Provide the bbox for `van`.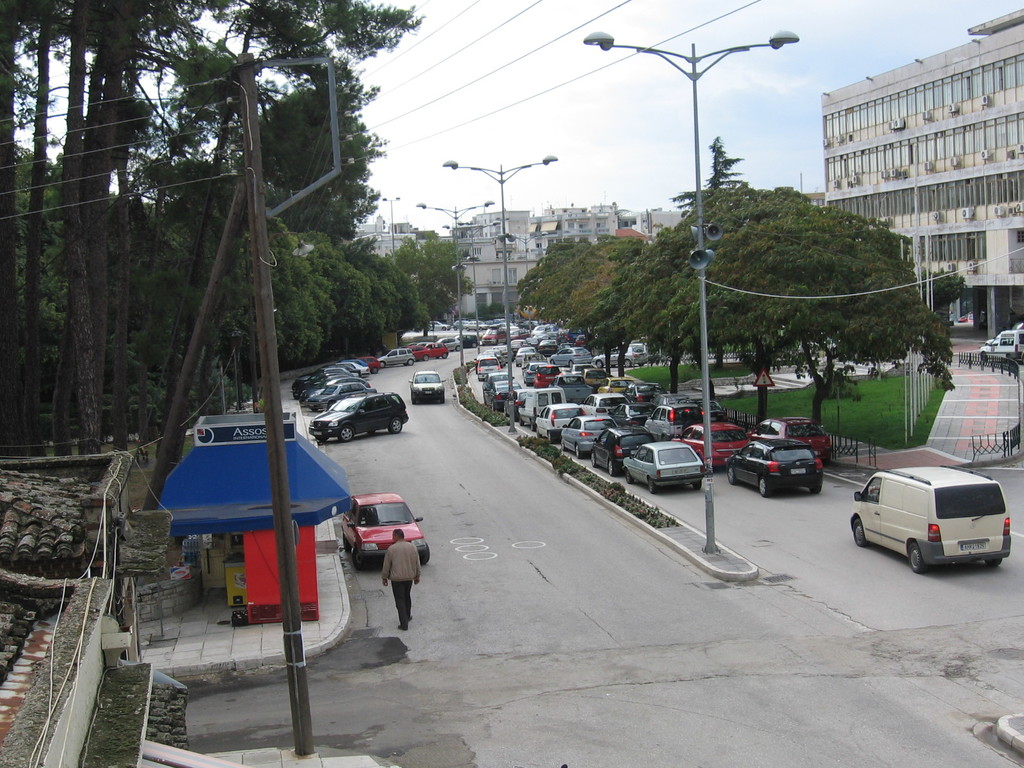
left=480, top=326, right=508, bottom=343.
